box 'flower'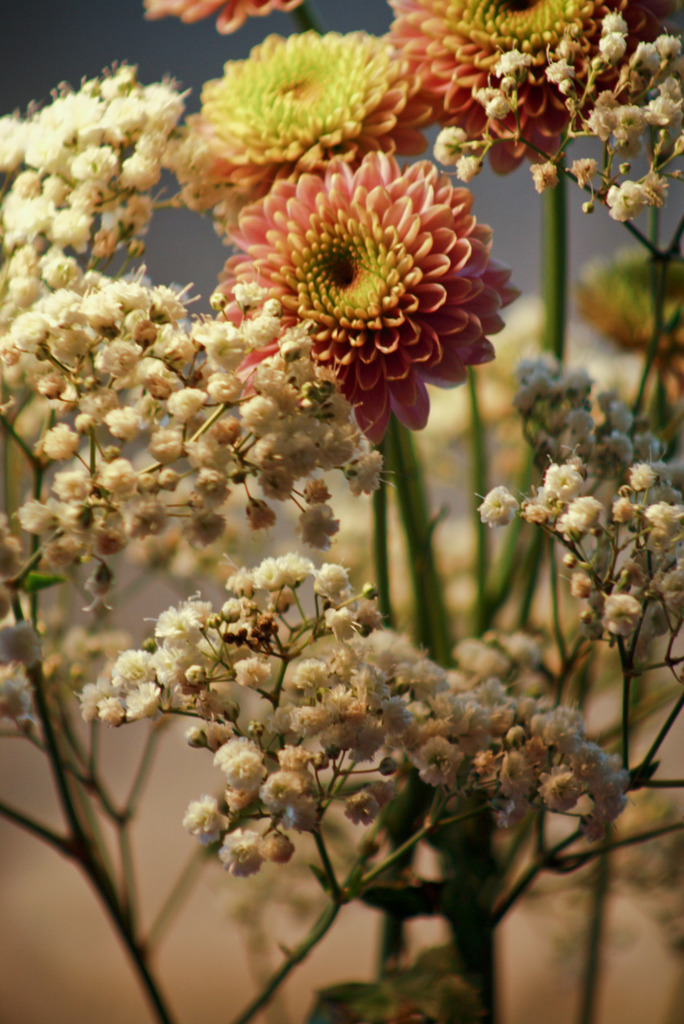
(0, 245, 387, 547)
